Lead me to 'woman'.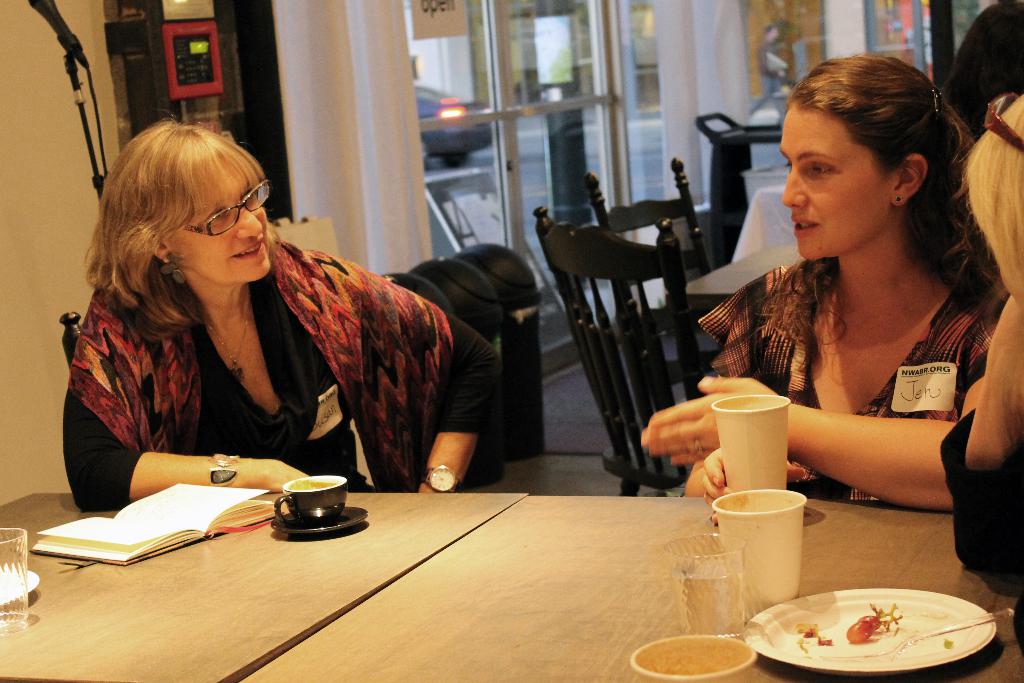
Lead to select_region(57, 130, 480, 525).
